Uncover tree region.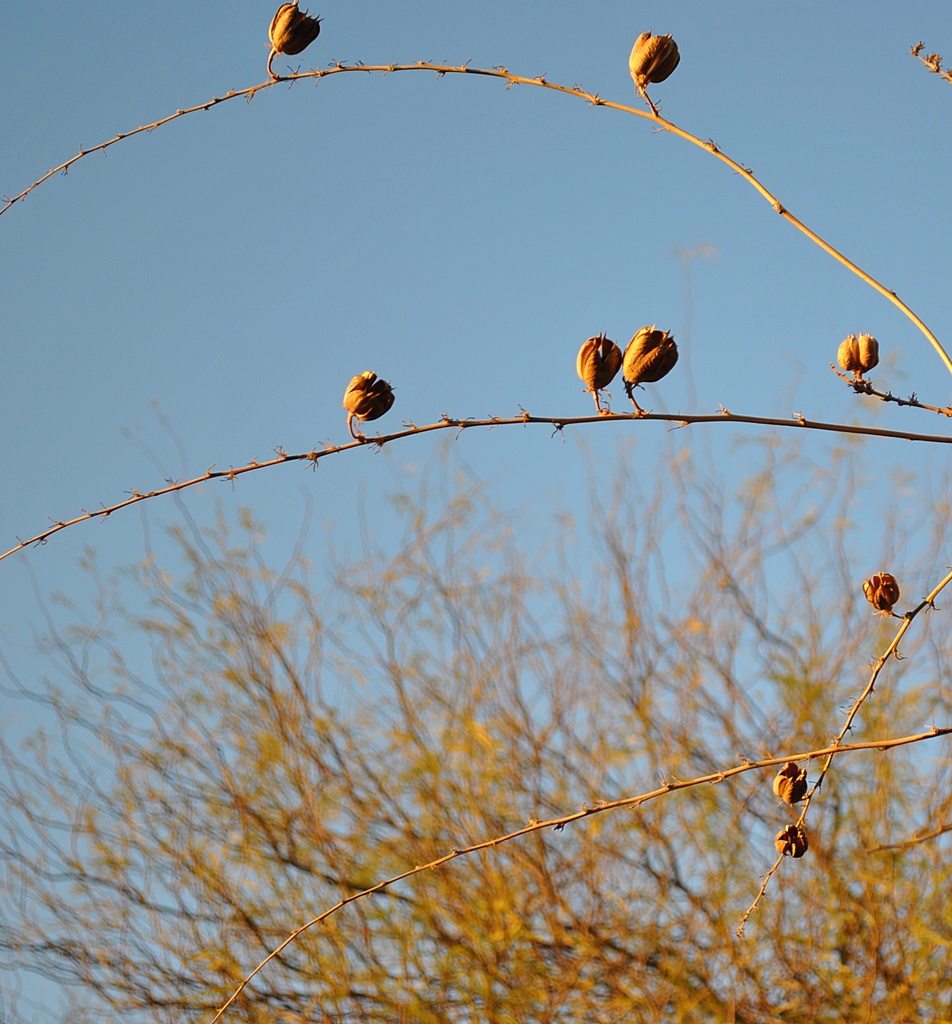
Uncovered: x1=0 y1=0 x2=951 y2=1023.
